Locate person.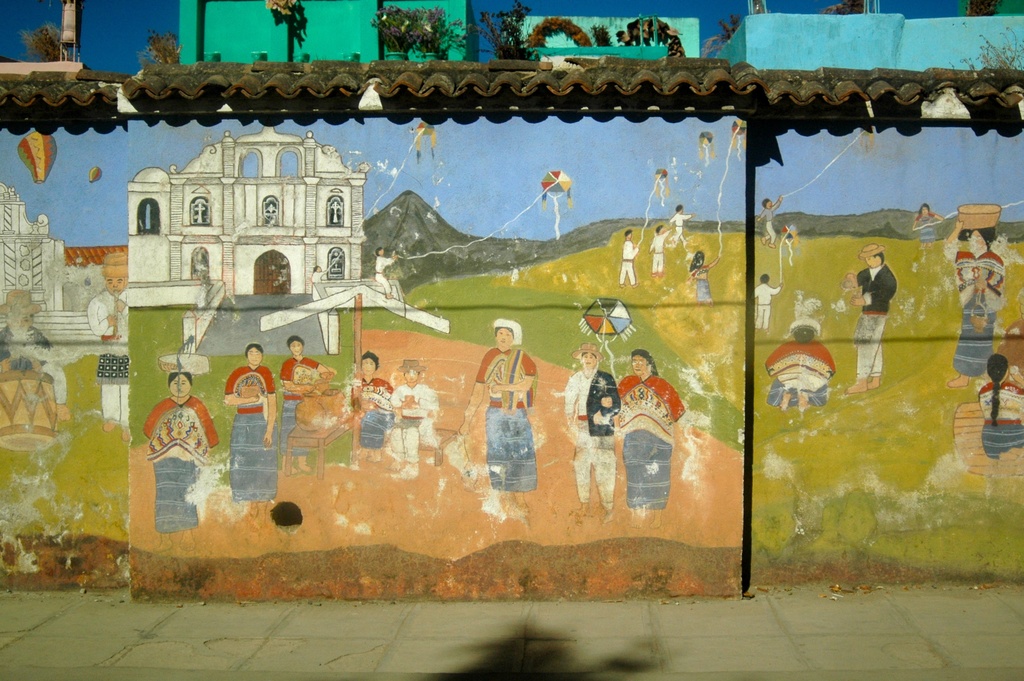
Bounding box: 352 350 401 451.
